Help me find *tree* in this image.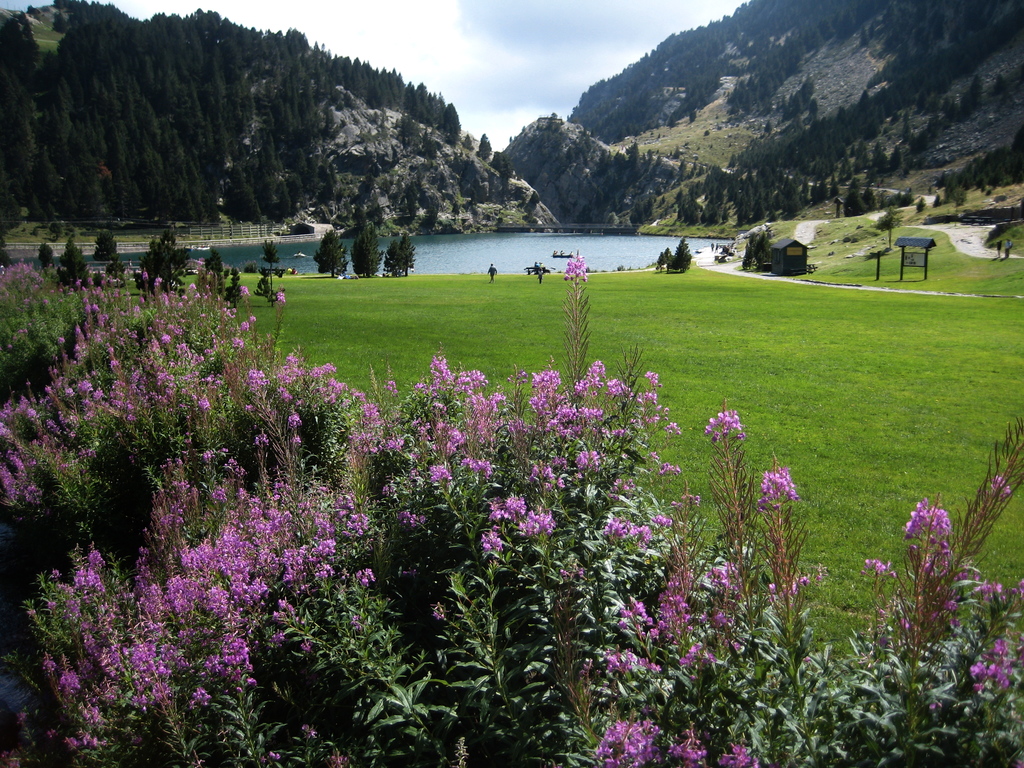
Found it: pyautogui.locateOnScreen(134, 230, 193, 294).
